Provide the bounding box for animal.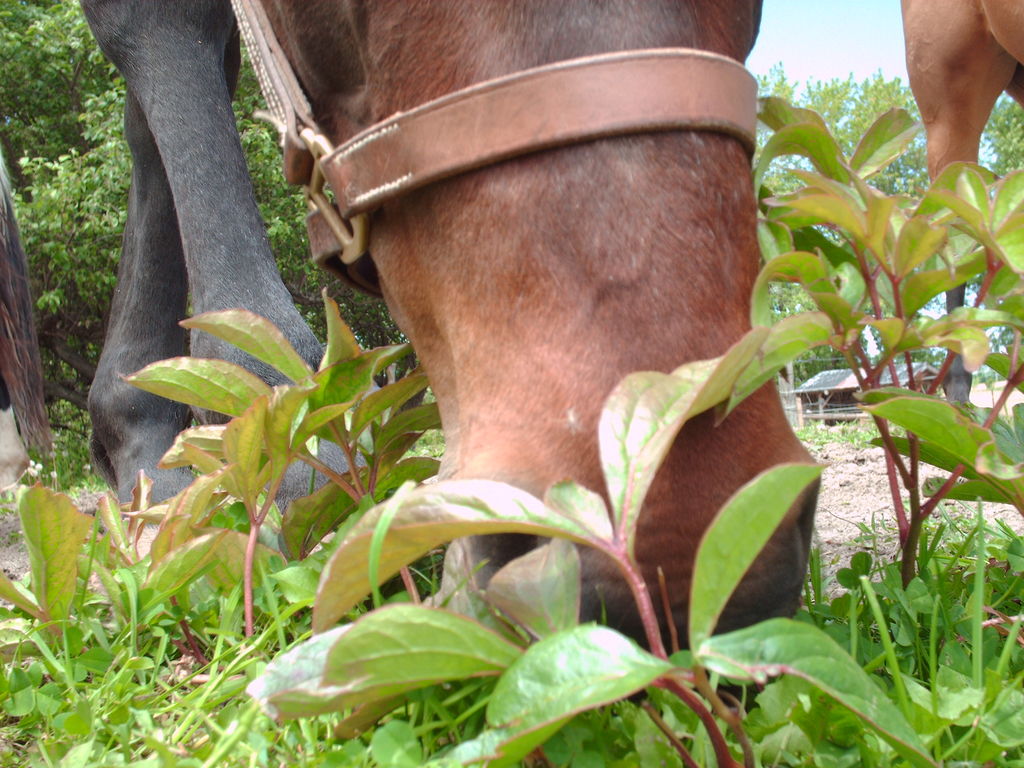
(0,0,412,561).
